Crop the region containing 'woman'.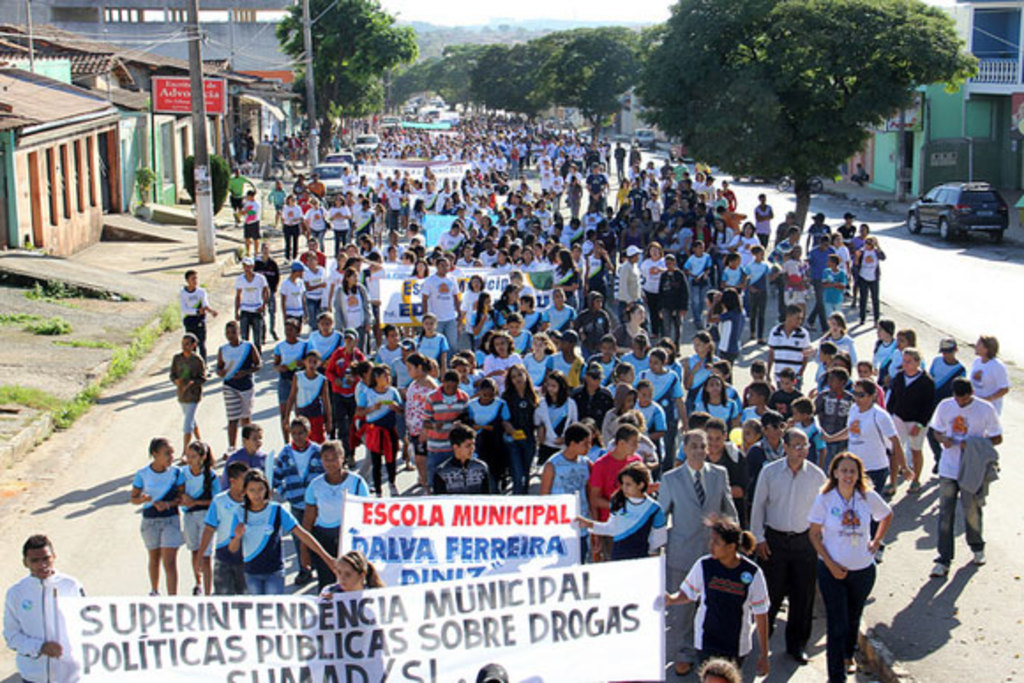
Crop region: select_region(817, 365, 913, 533).
